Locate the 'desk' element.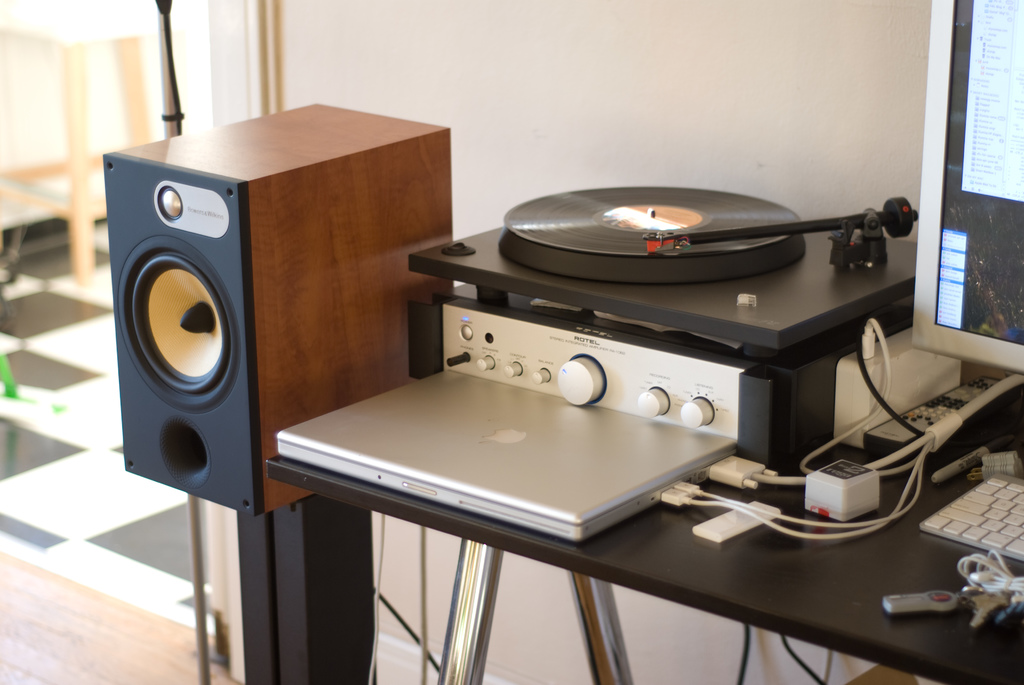
Element bbox: {"left": 298, "top": 443, "right": 1023, "bottom": 677}.
